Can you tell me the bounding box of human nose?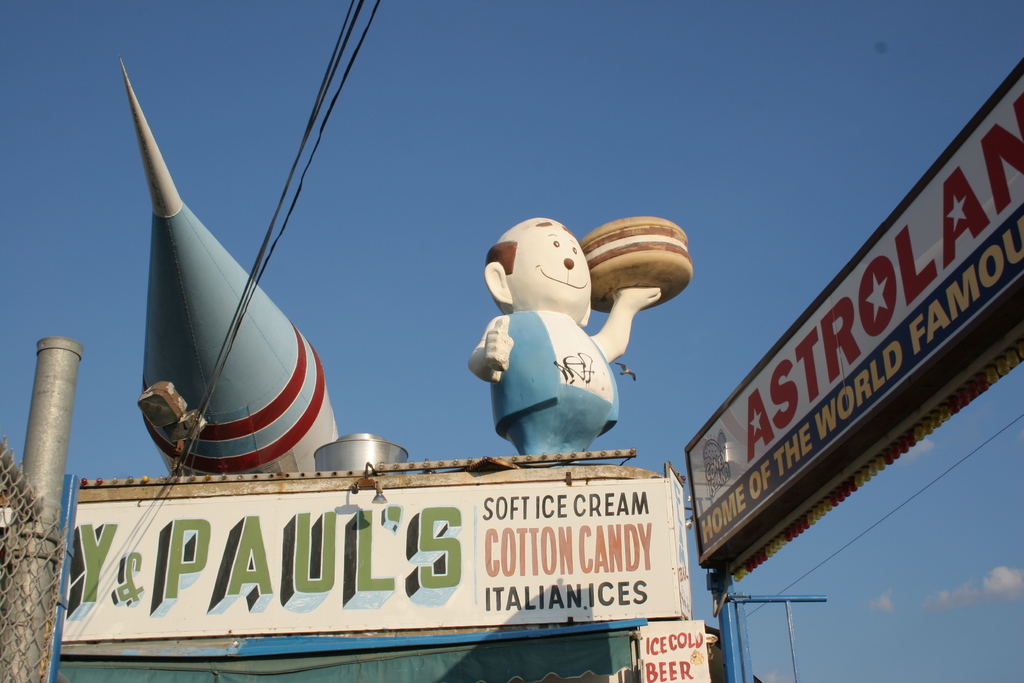
<bbox>561, 253, 574, 270</bbox>.
